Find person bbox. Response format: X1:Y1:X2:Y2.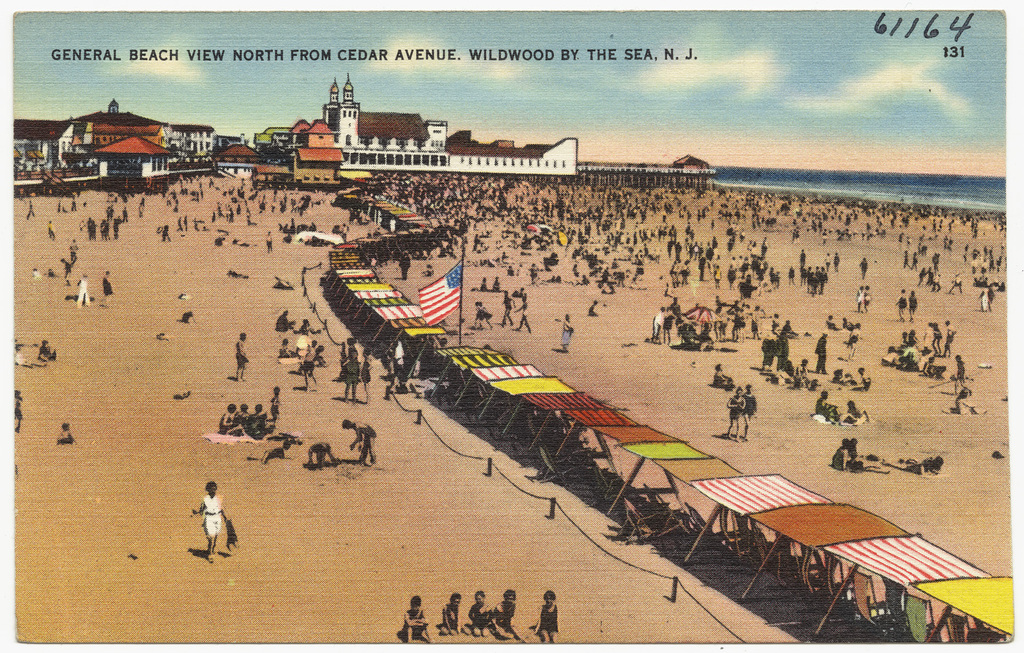
180:486:232:564.
